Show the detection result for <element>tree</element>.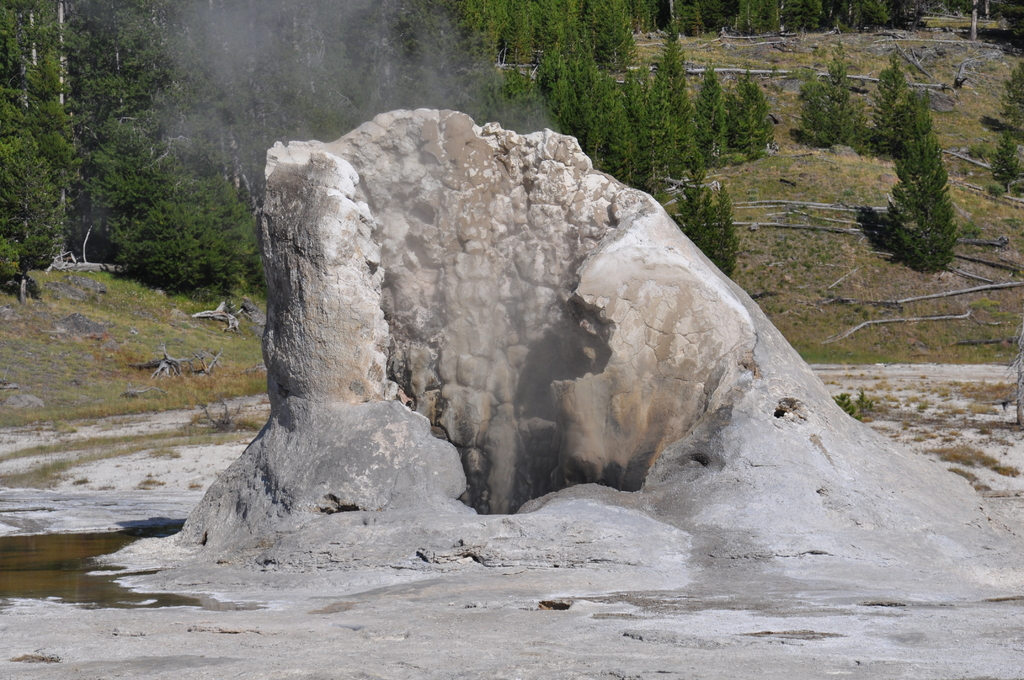
left=998, top=52, right=1023, bottom=133.
